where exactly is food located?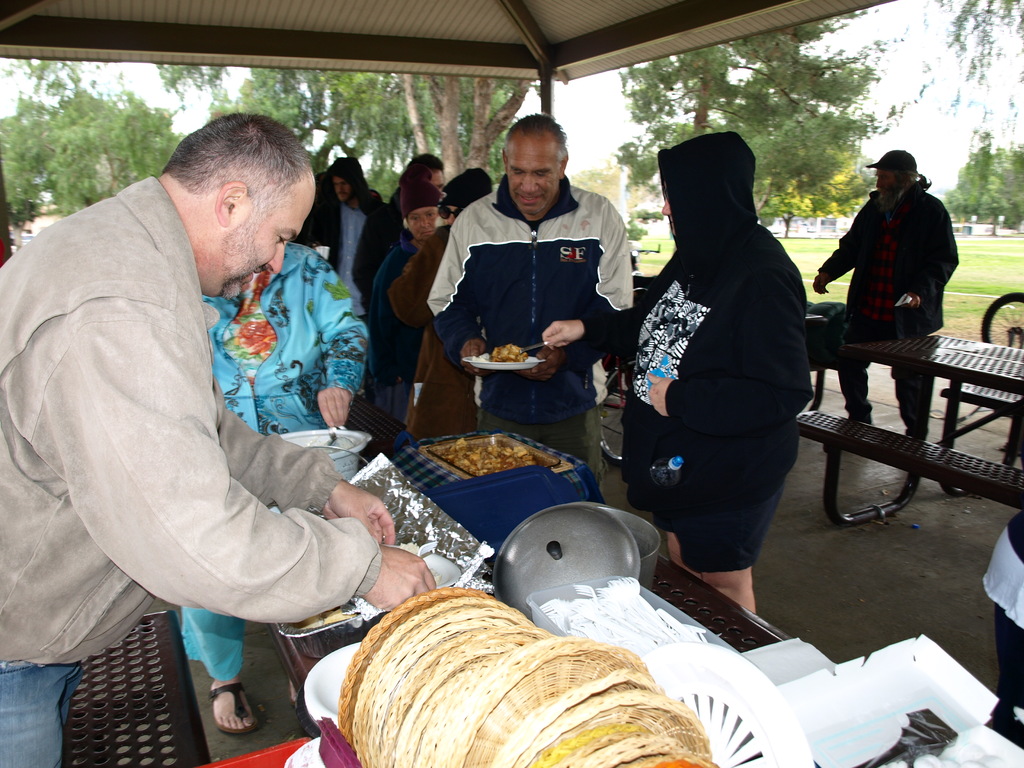
Its bounding box is select_region(488, 343, 529, 364).
